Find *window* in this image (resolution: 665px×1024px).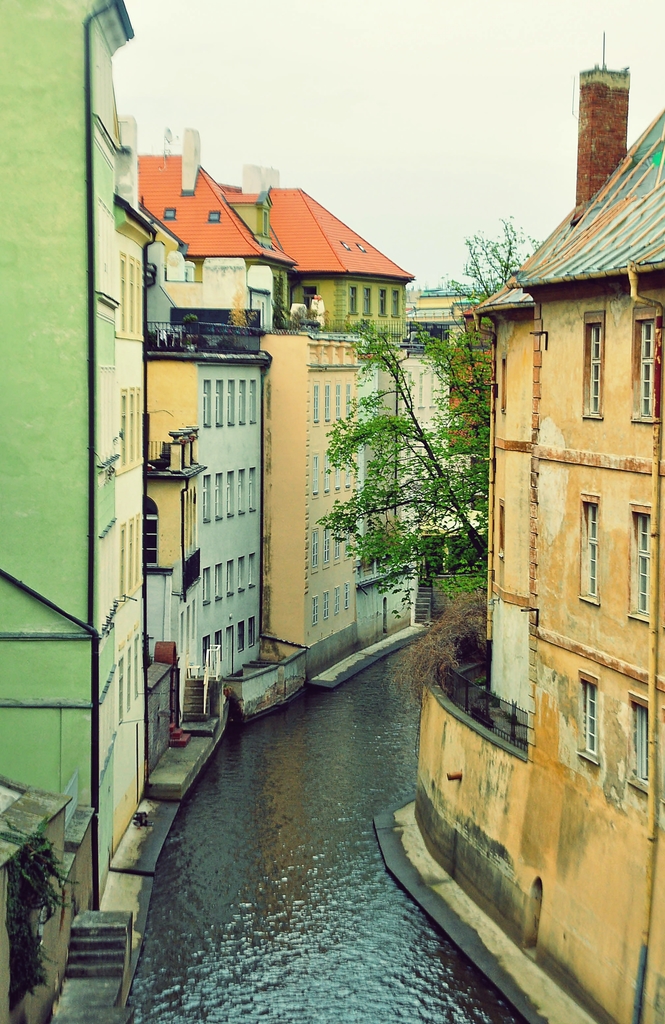
select_region(214, 630, 221, 661).
